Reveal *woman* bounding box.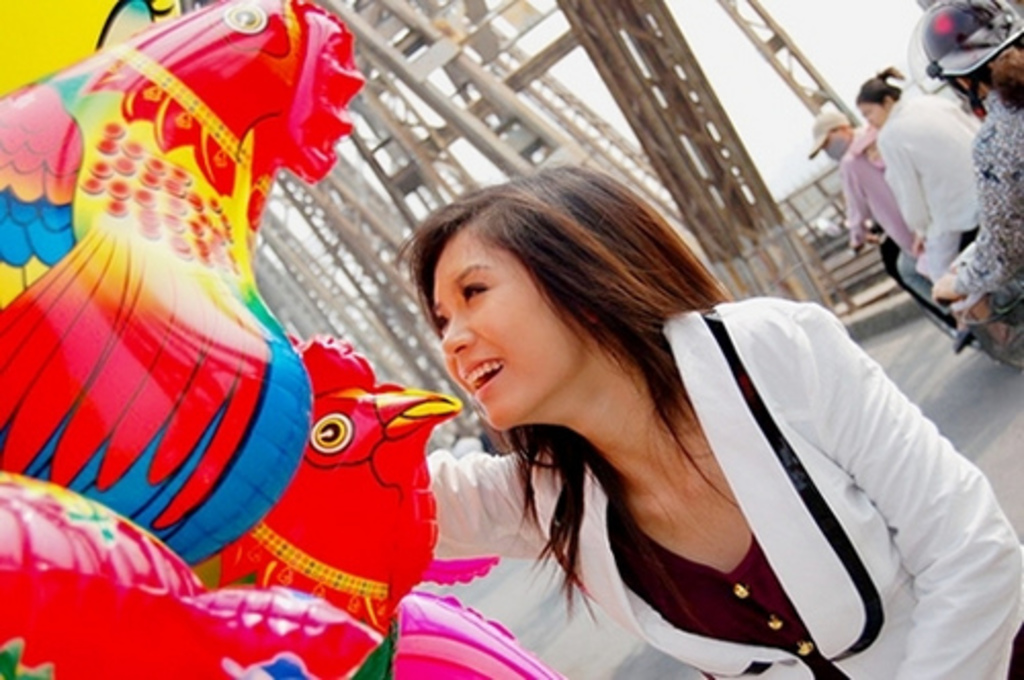
Revealed: locate(909, 0, 1022, 303).
